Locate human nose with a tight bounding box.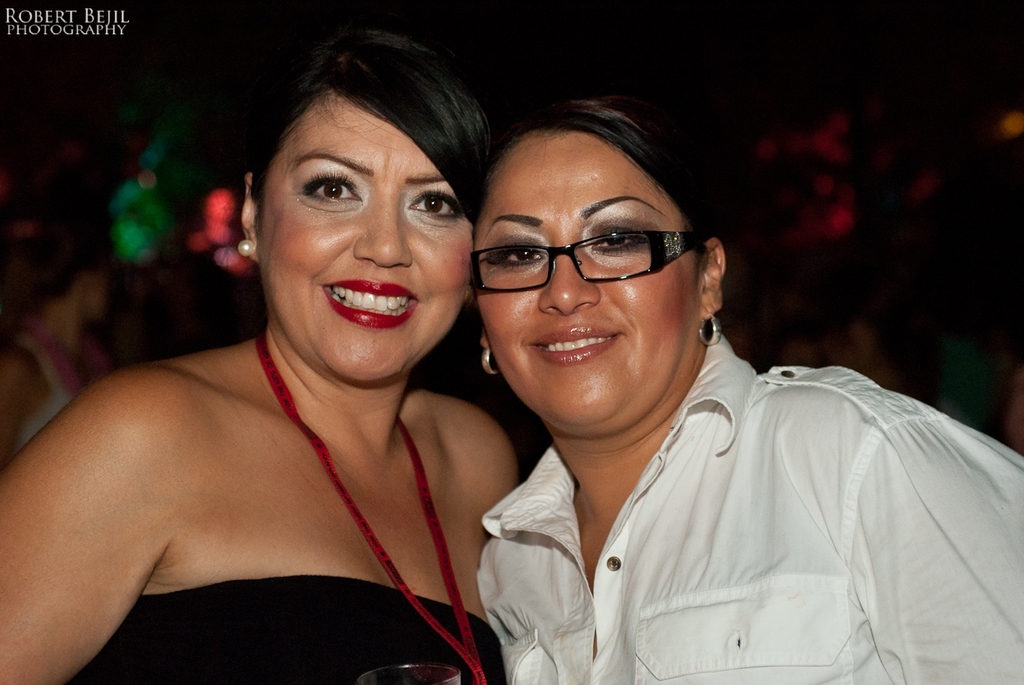
353:190:411:266.
